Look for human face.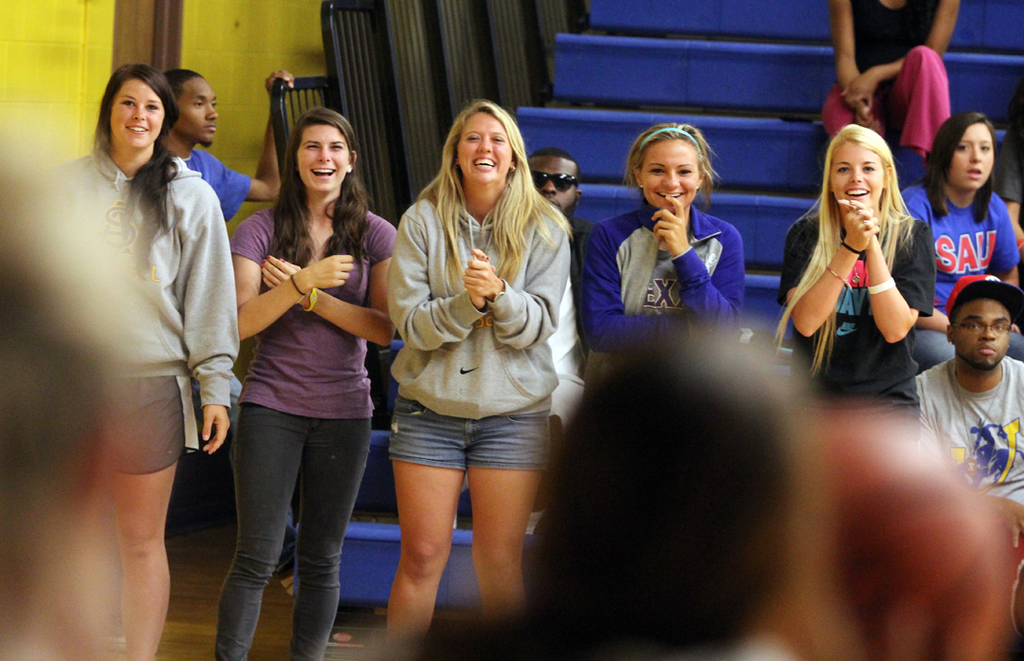
Found: bbox(531, 156, 577, 212).
